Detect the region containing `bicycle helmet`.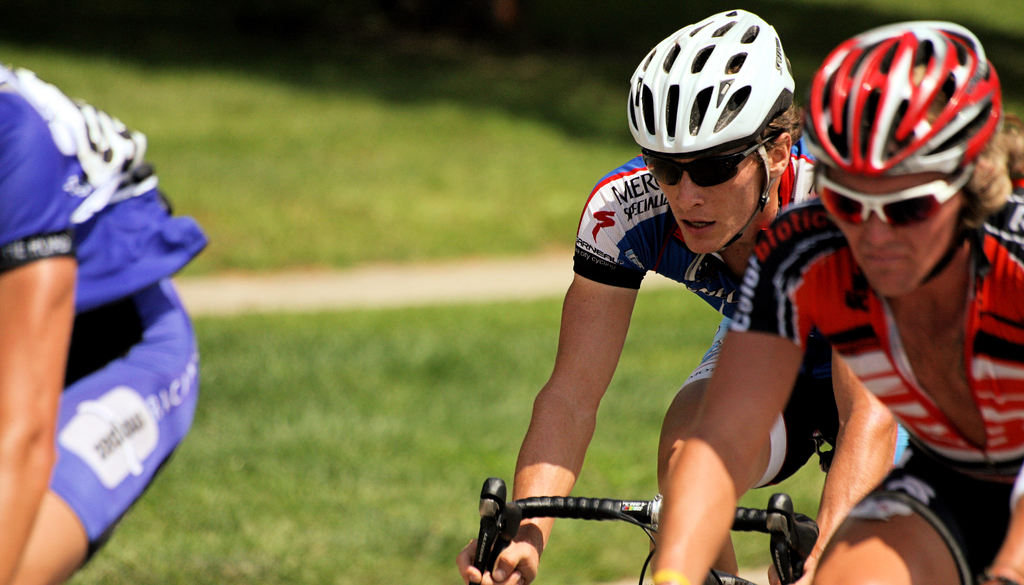
[left=621, top=0, right=803, bottom=141].
